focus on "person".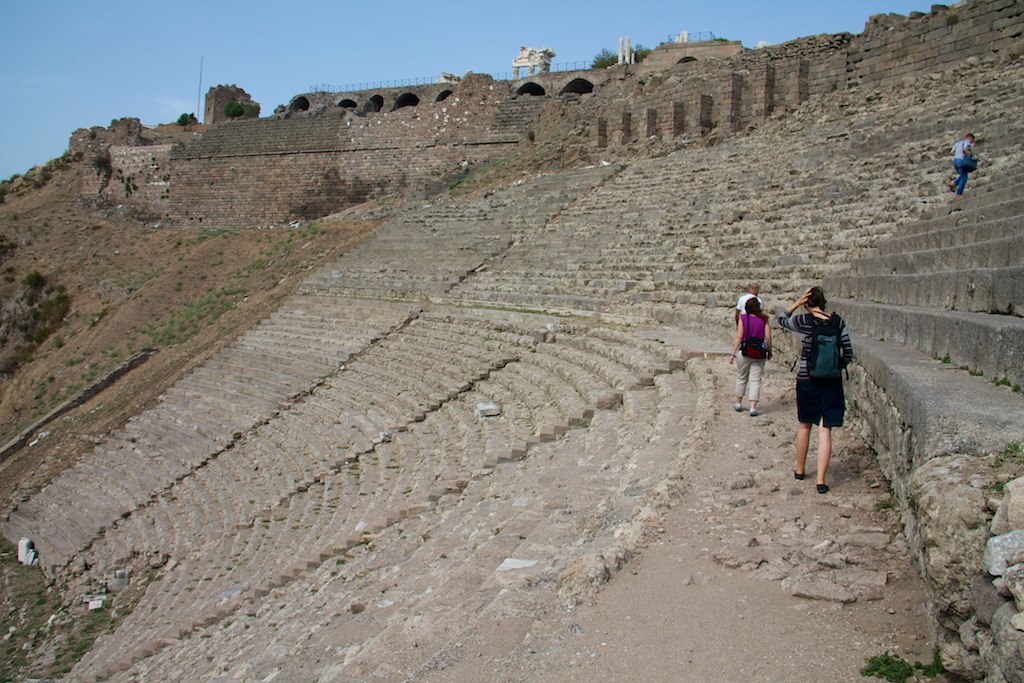
Focused at locate(728, 295, 778, 419).
